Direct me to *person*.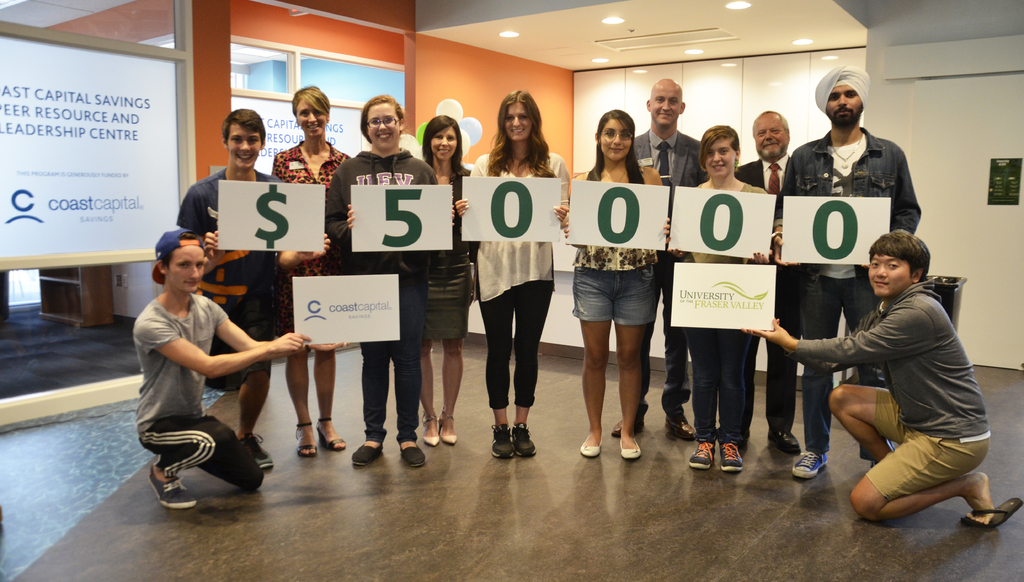
Direction: rect(739, 225, 1011, 529).
